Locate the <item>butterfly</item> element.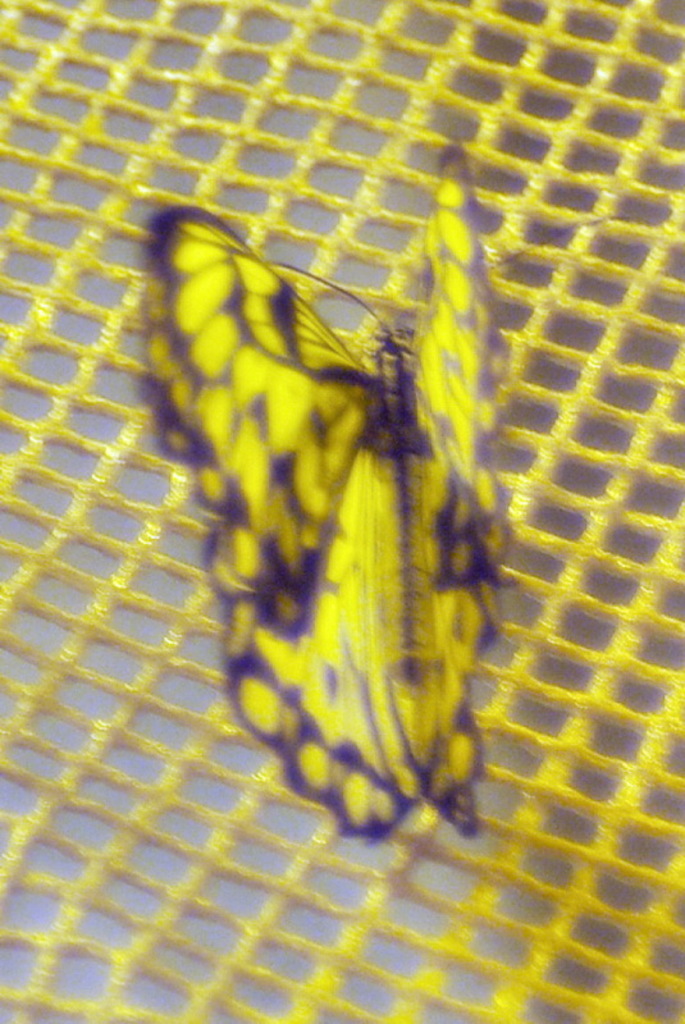
Element bbox: 113,77,581,867.
